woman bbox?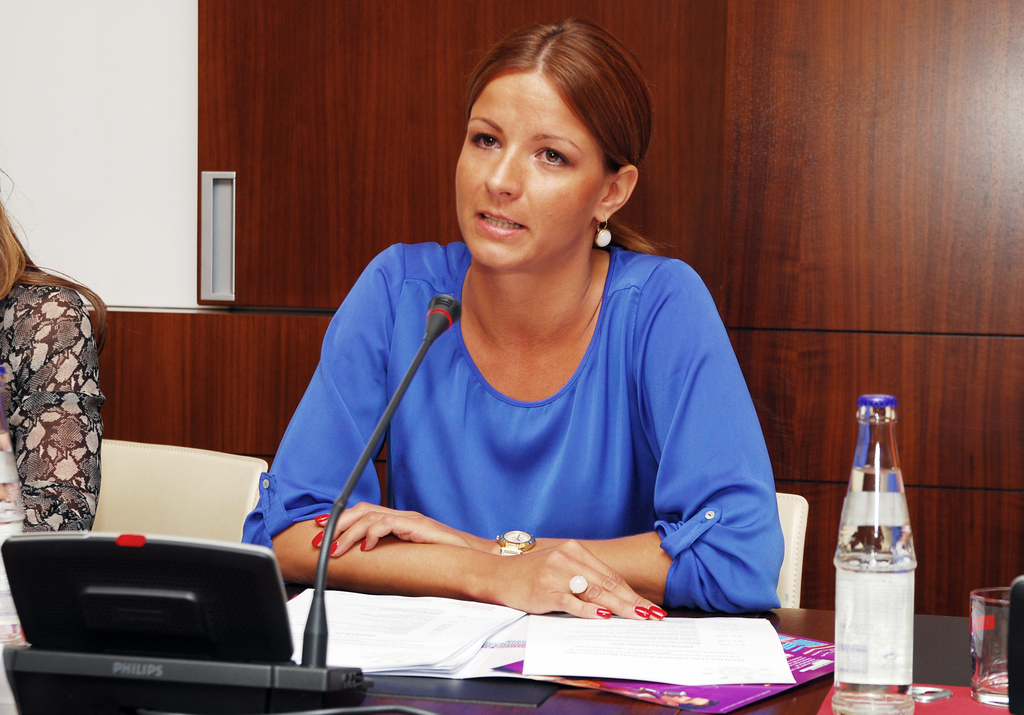
0,165,120,541
